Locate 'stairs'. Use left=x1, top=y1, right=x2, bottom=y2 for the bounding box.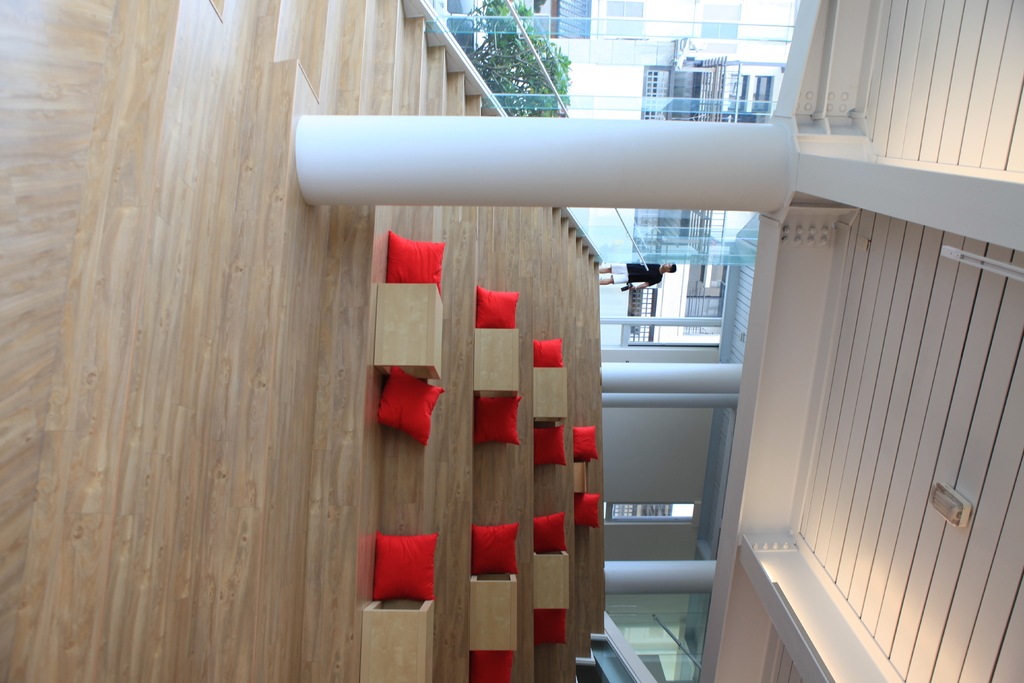
left=6, top=0, right=605, bottom=682.
